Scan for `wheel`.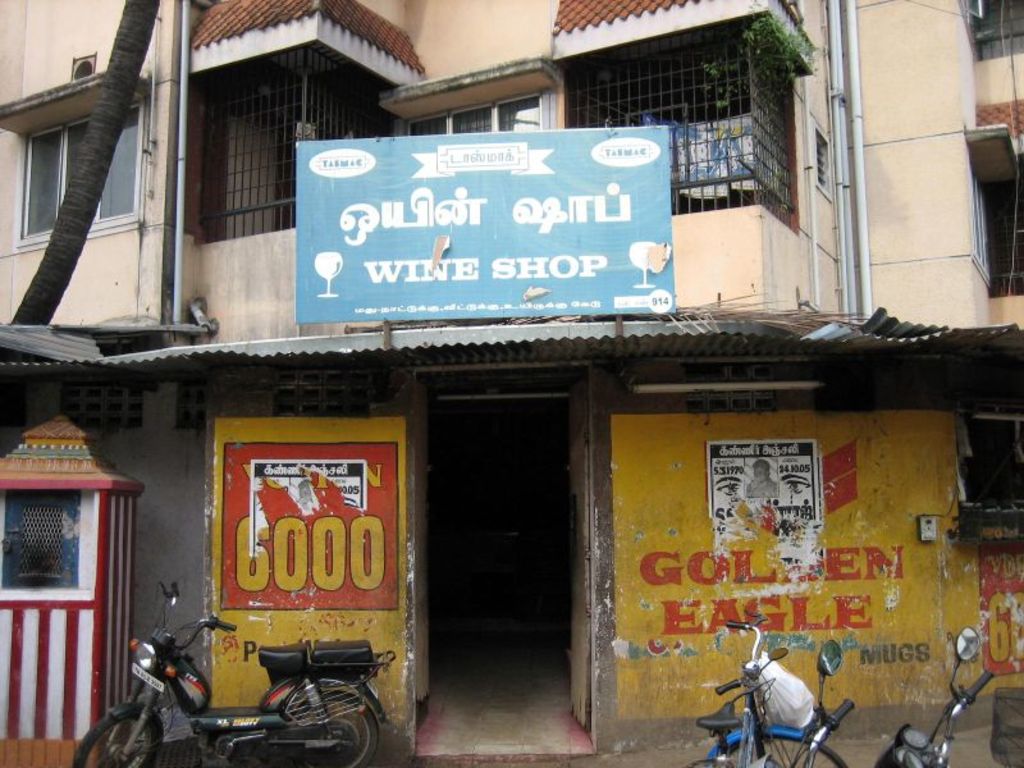
Scan result: [left=276, top=687, right=381, bottom=767].
